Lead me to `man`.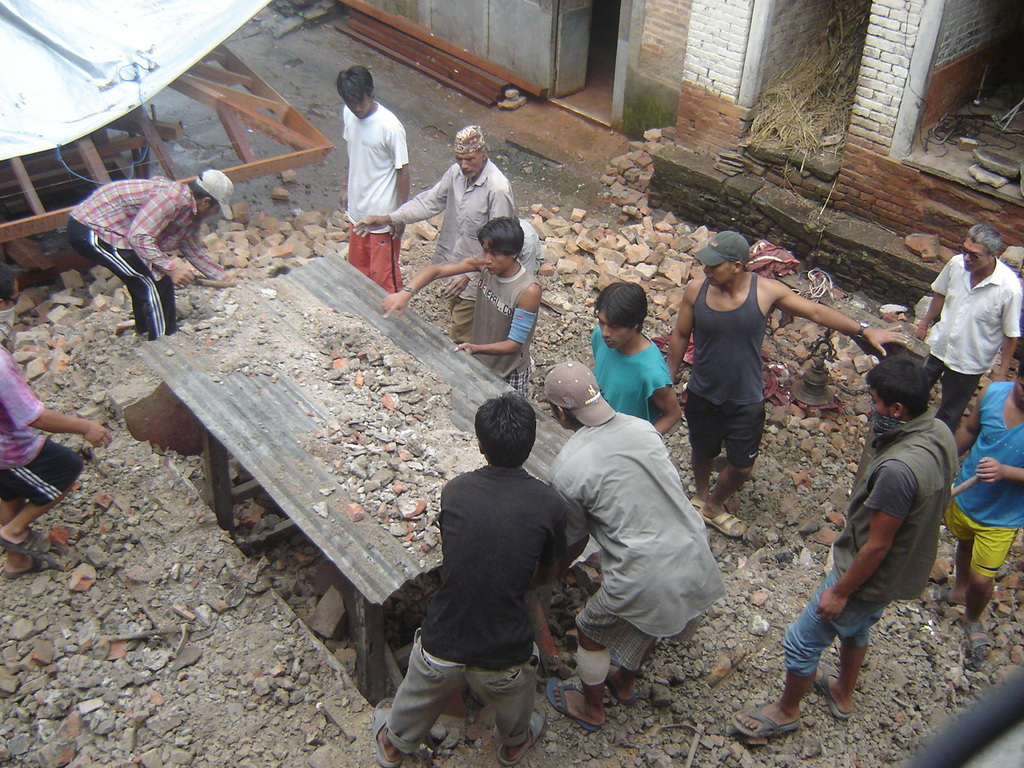
Lead to (x1=65, y1=162, x2=237, y2=340).
